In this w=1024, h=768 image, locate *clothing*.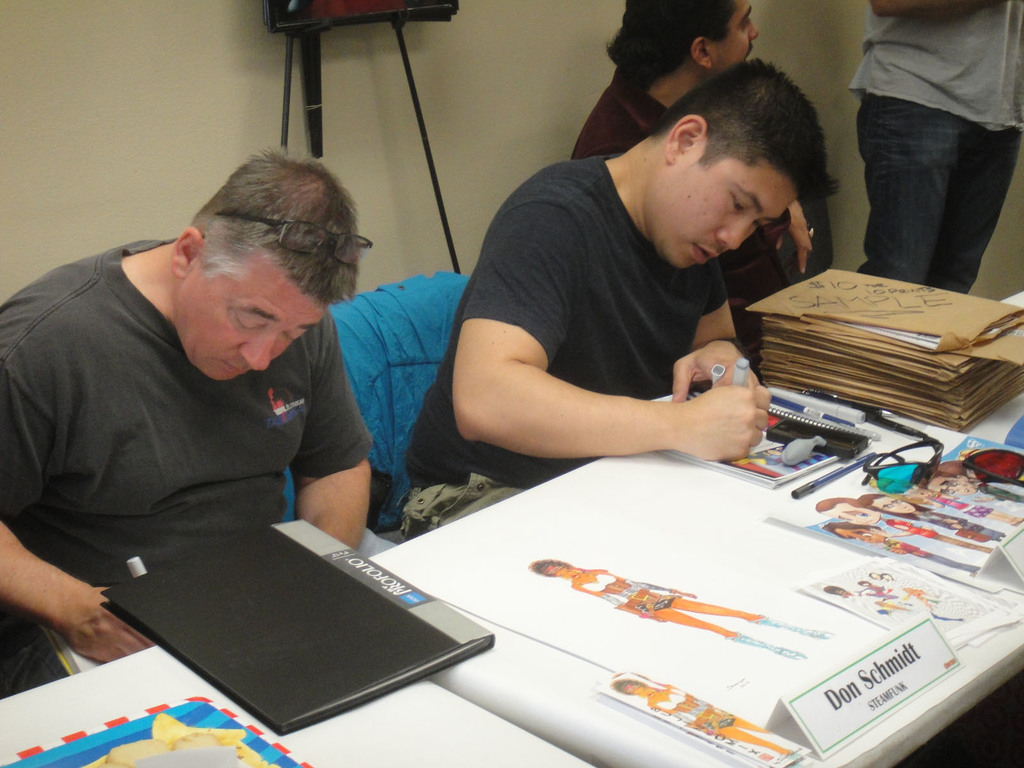
Bounding box: locate(845, 0, 1023, 291).
